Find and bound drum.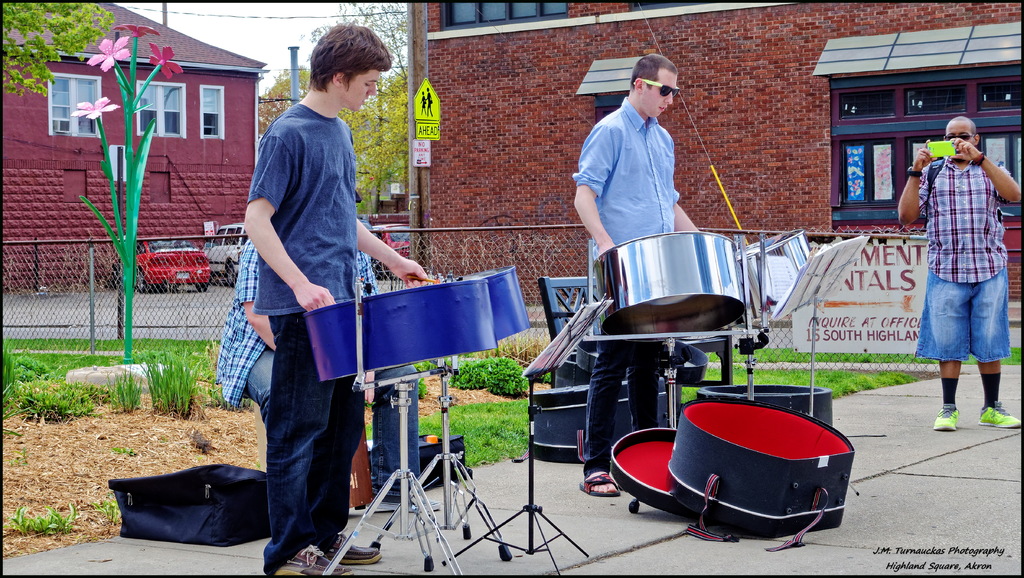
Bound: {"left": 594, "top": 230, "right": 745, "bottom": 342}.
